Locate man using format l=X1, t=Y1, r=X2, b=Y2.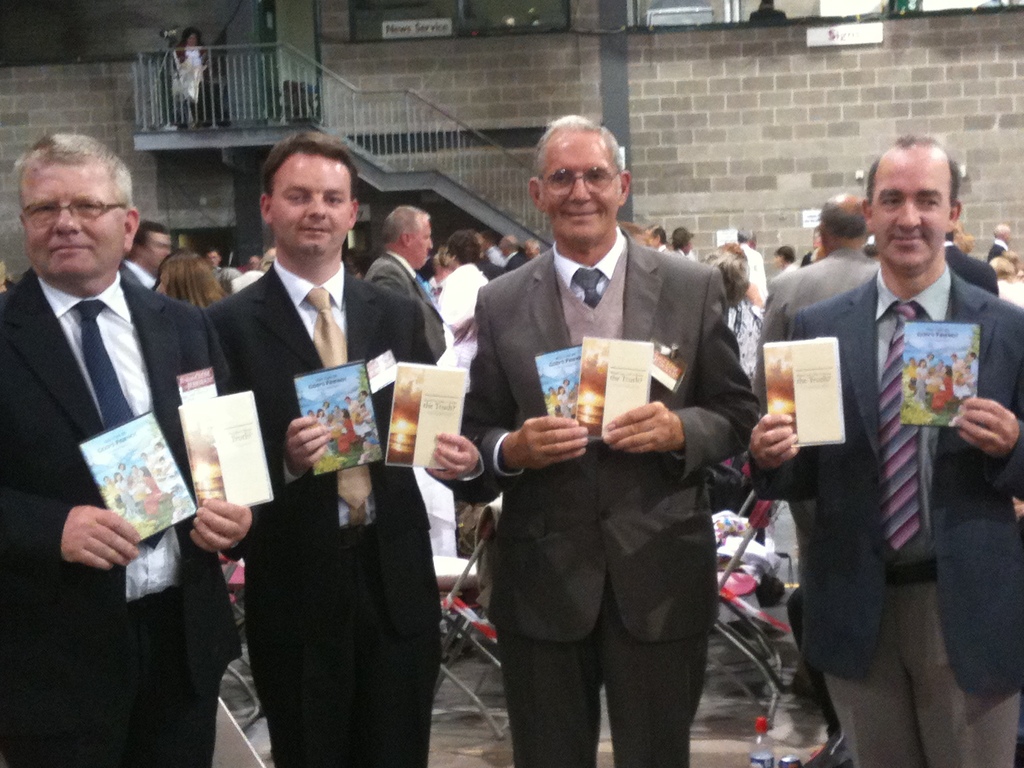
l=195, t=246, r=239, b=306.
